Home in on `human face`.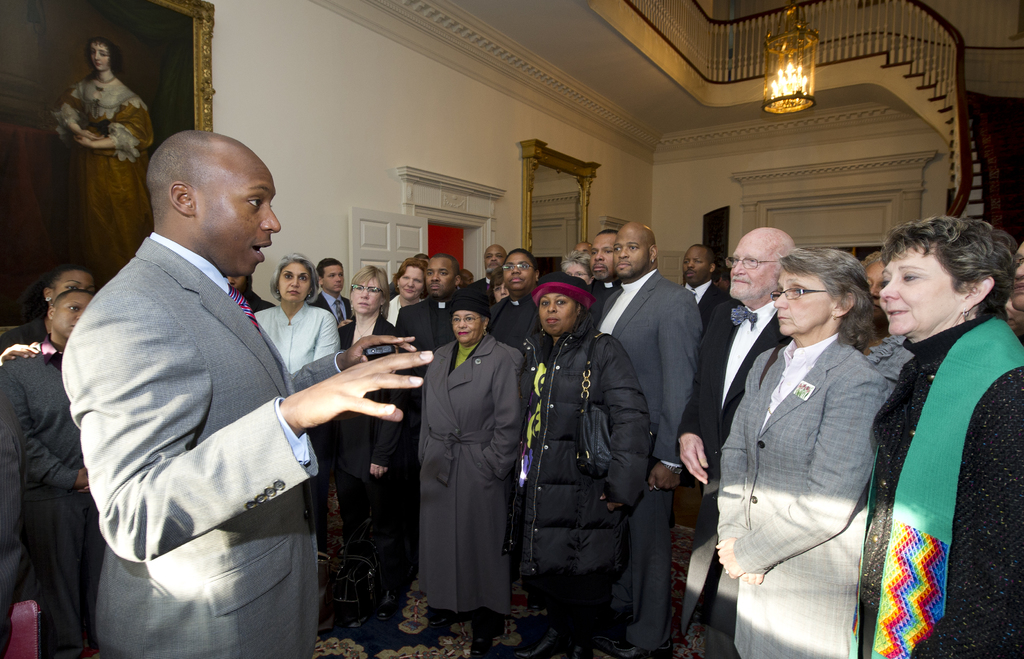
Homed in at left=462, top=273, right=474, bottom=286.
